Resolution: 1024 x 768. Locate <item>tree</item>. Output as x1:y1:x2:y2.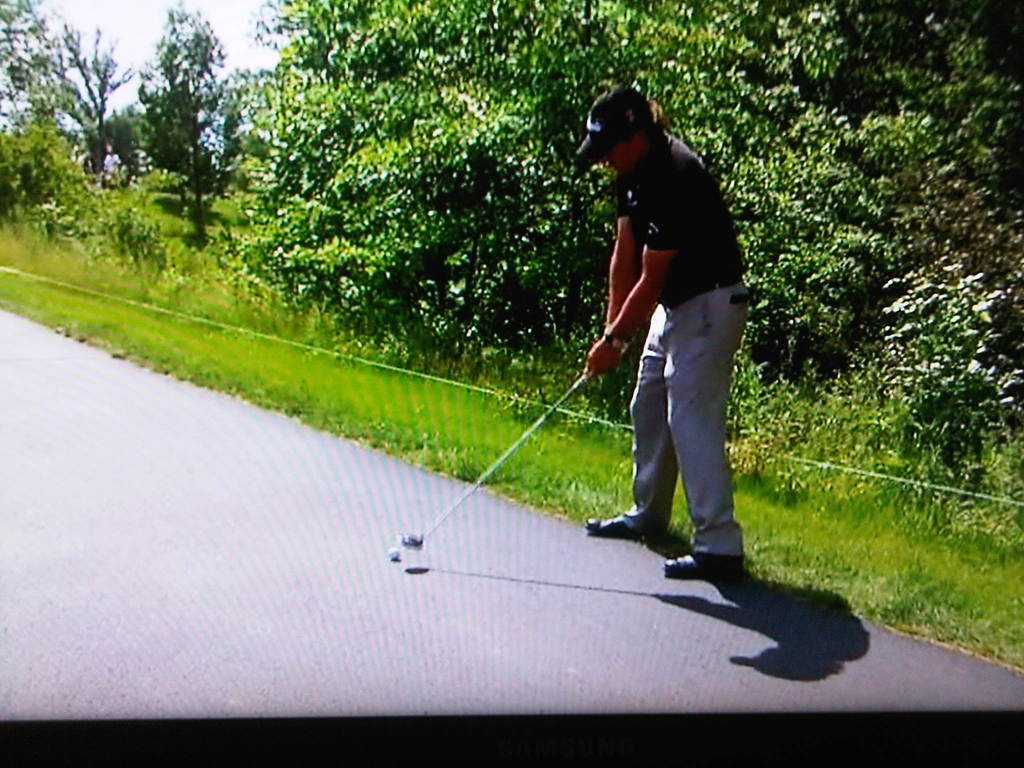
108:31:250:247.
